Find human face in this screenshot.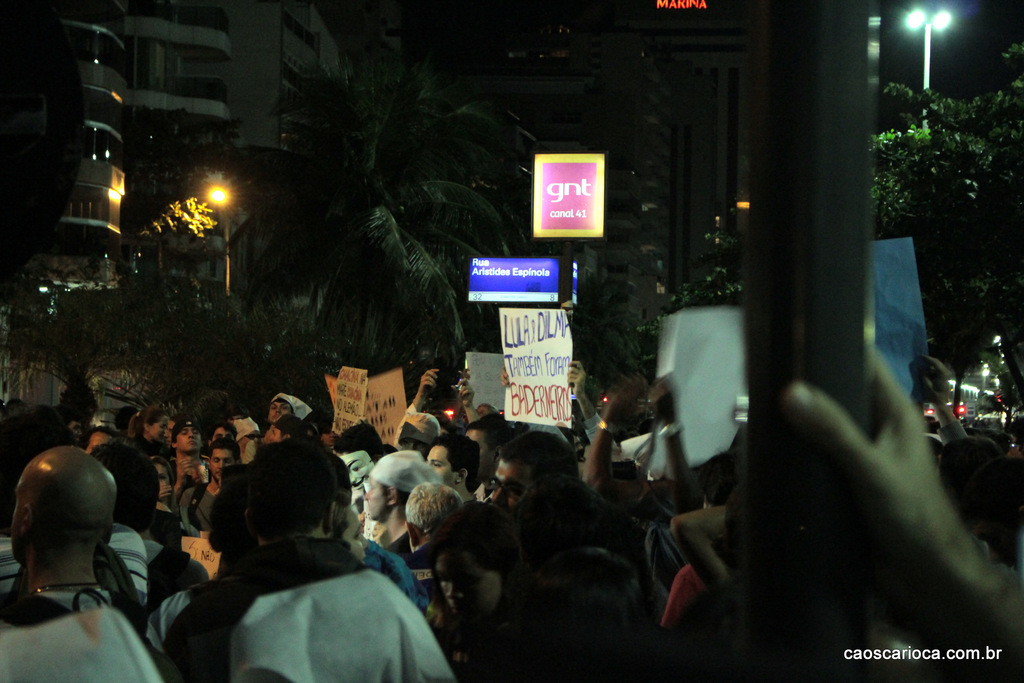
The bounding box for human face is <box>344,508,370,567</box>.
